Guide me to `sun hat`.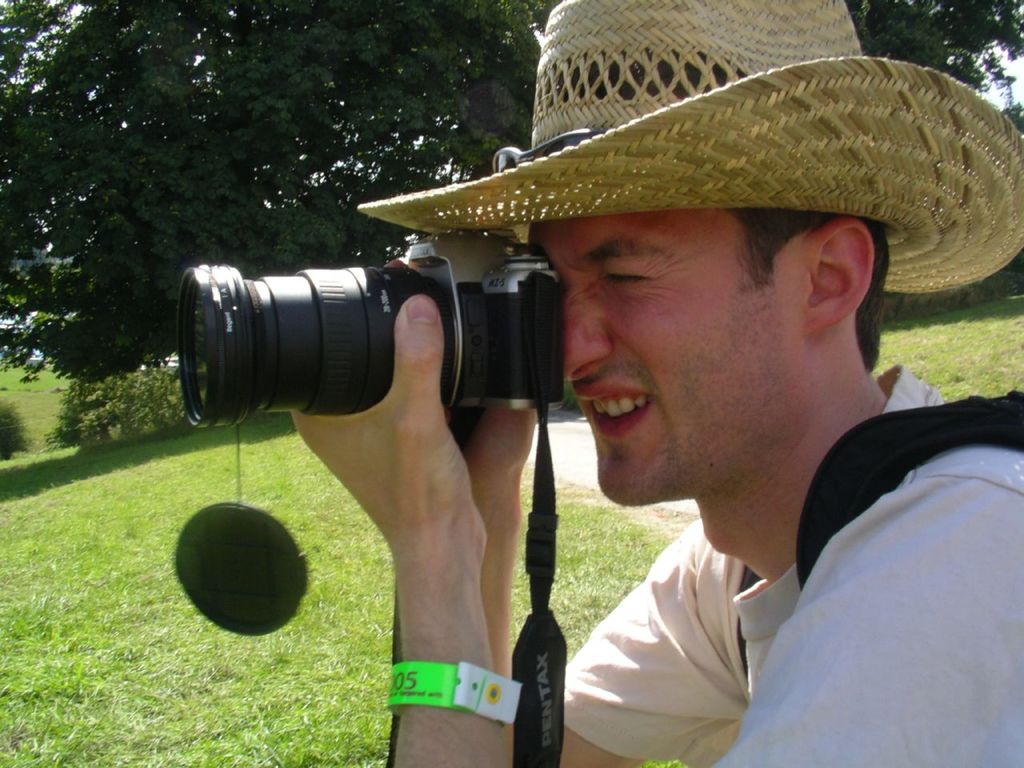
Guidance: bbox(361, 0, 1023, 285).
